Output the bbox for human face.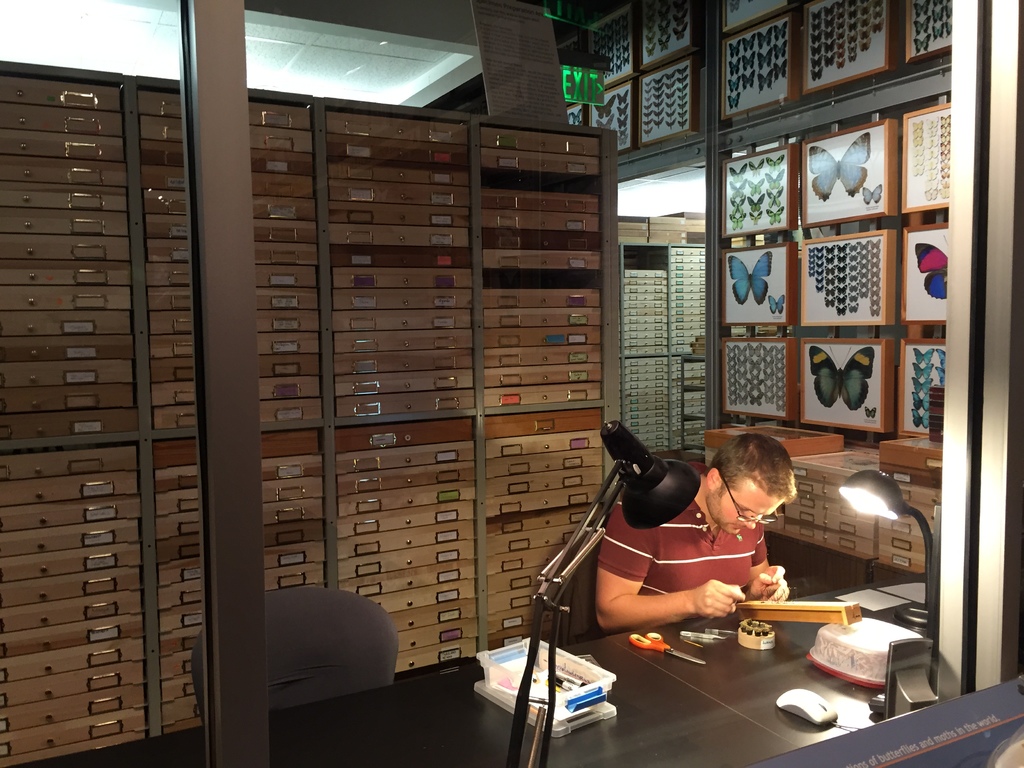
bbox=[707, 481, 786, 536].
